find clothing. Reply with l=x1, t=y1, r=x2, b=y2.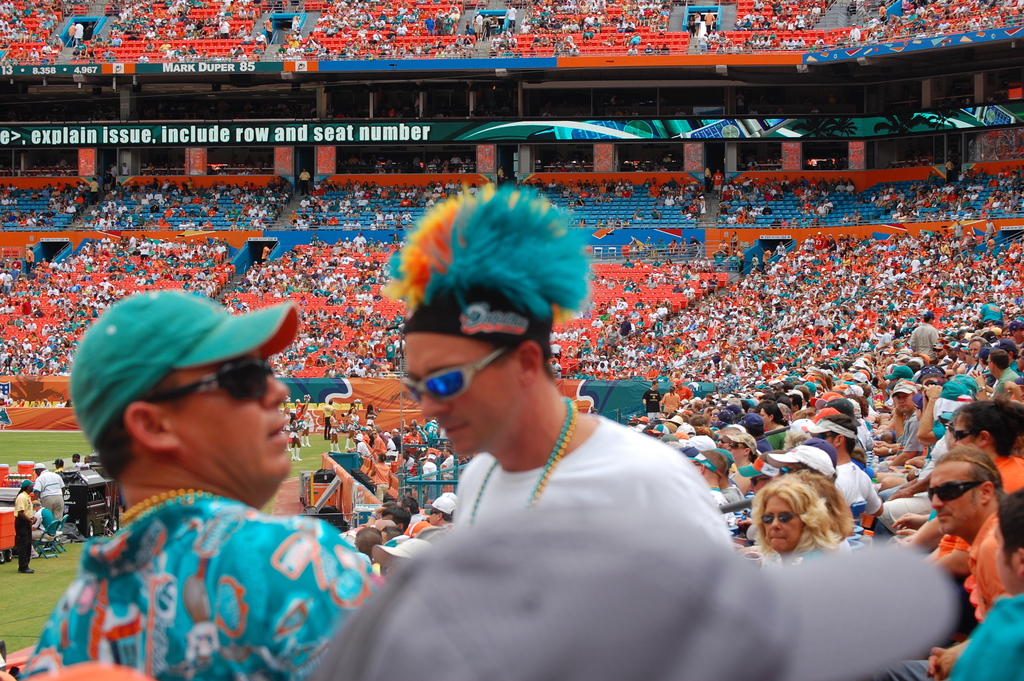
l=941, t=154, r=957, b=179.
